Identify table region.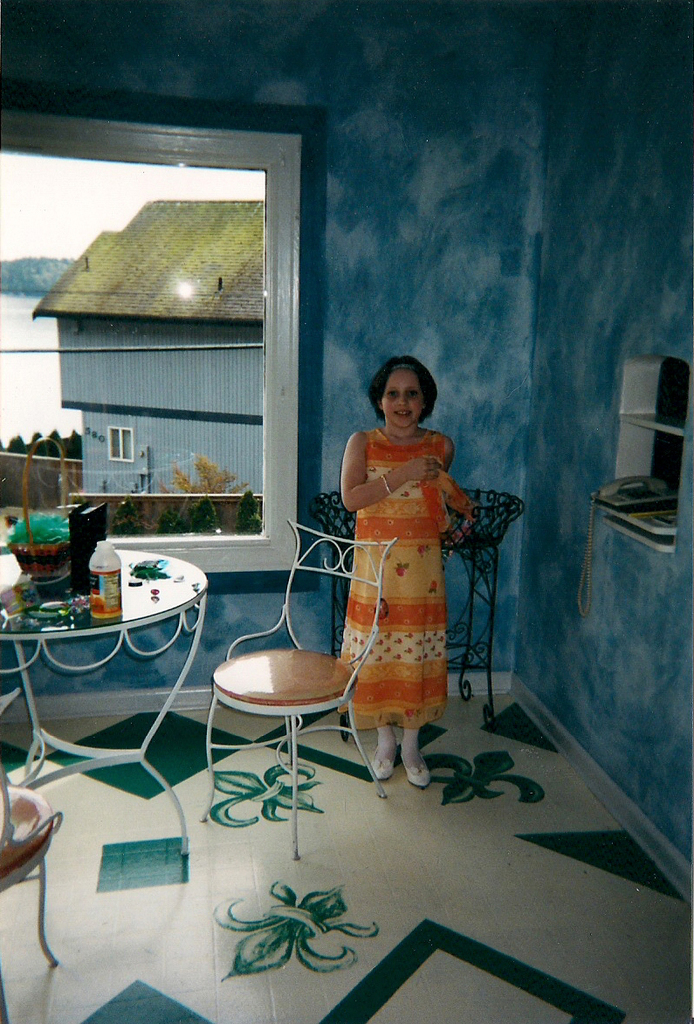
Region: rect(0, 519, 205, 855).
